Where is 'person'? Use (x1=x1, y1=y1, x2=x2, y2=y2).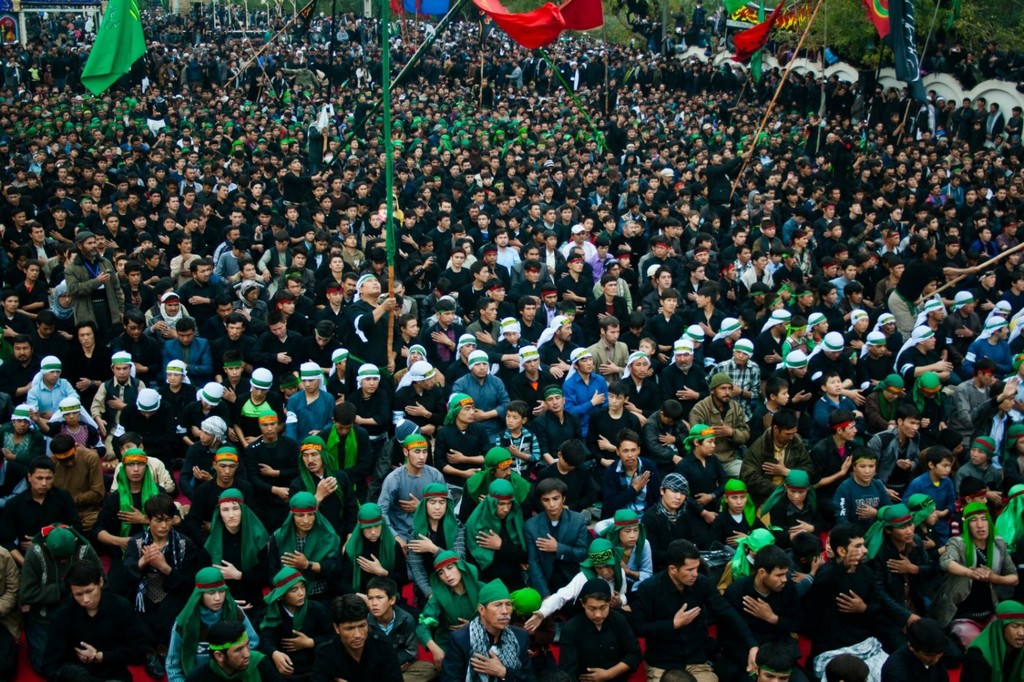
(x1=907, y1=490, x2=943, y2=554).
